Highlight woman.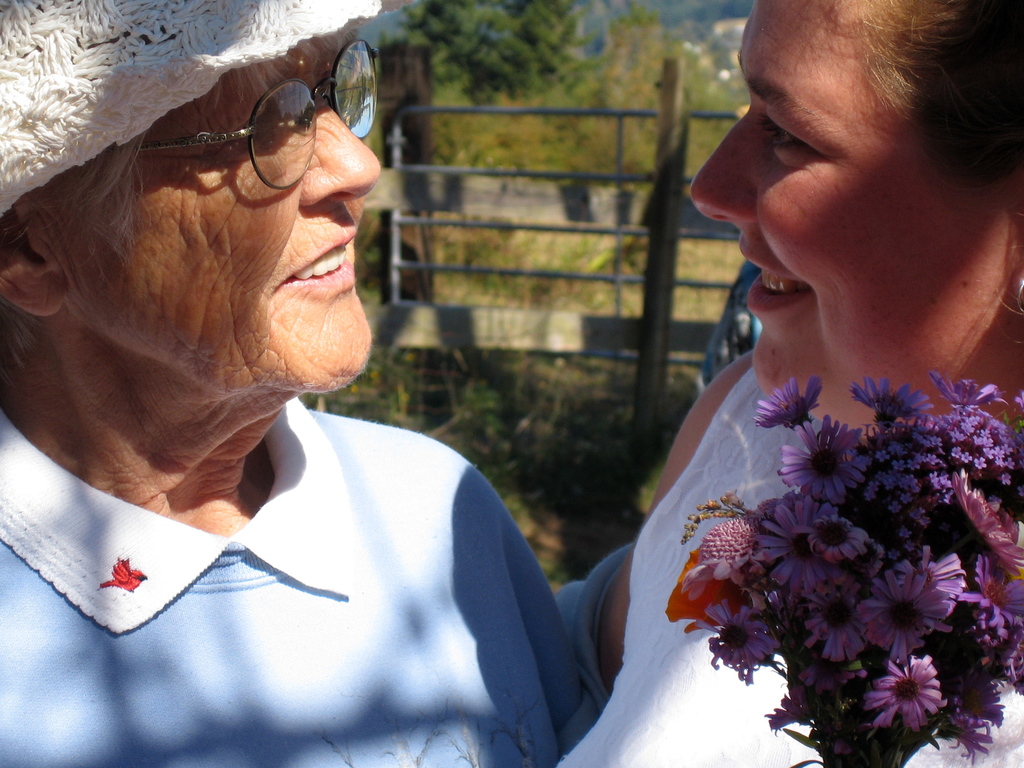
Highlighted region: <region>581, 3, 1023, 767</region>.
